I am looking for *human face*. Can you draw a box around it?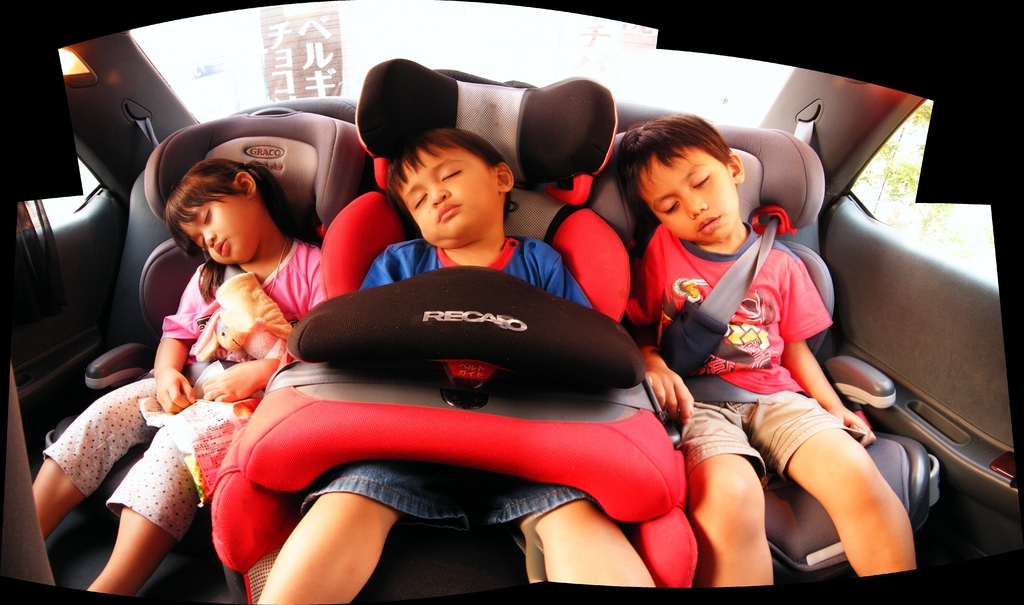
Sure, the bounding box is rect(397, 149, 495, 247).
